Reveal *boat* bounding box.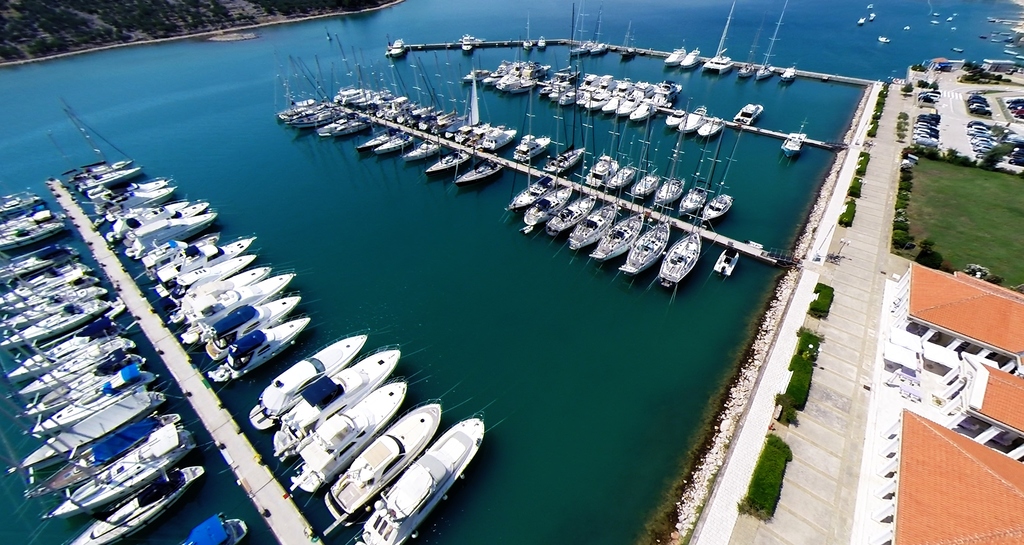
Revealed: <bbox>712, 240, 739, 278</bbox>.
